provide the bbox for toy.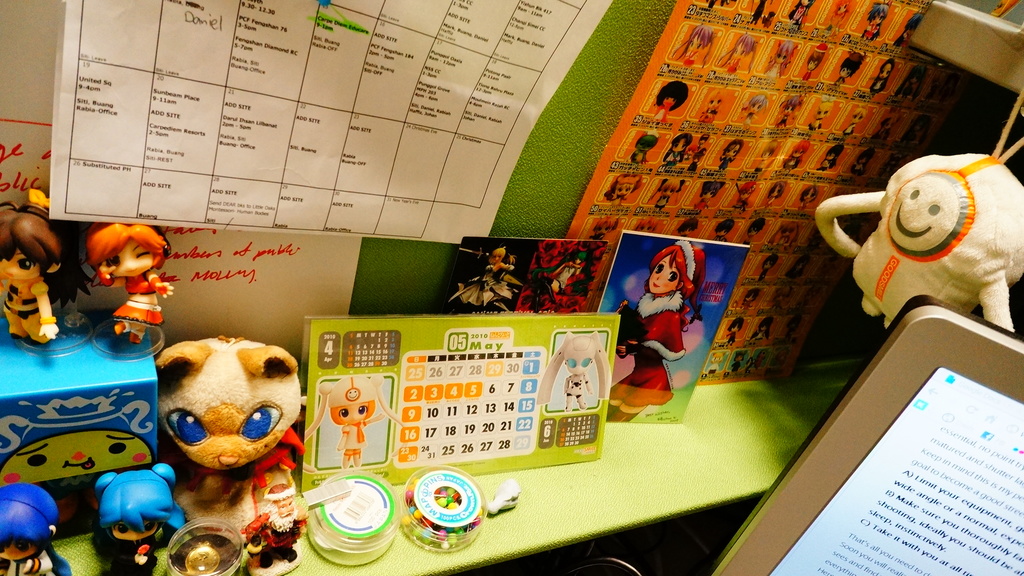
767/219/802/249.
